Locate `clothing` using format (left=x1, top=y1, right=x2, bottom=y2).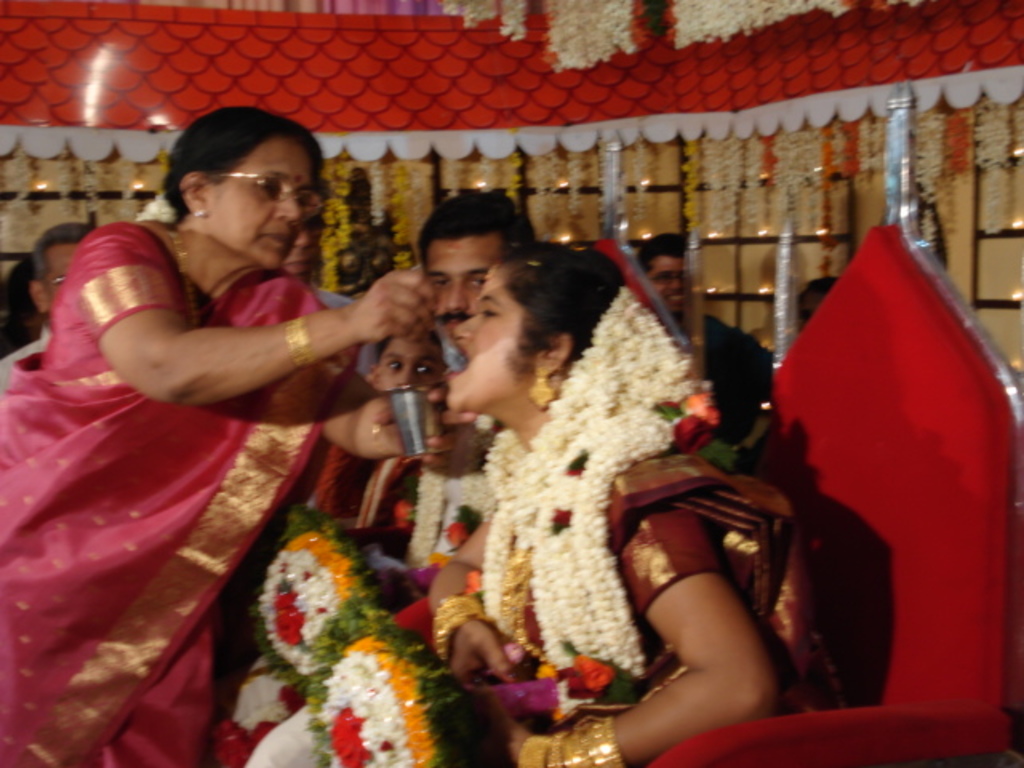
(left=0, top=328, right=51, bottom=384).
